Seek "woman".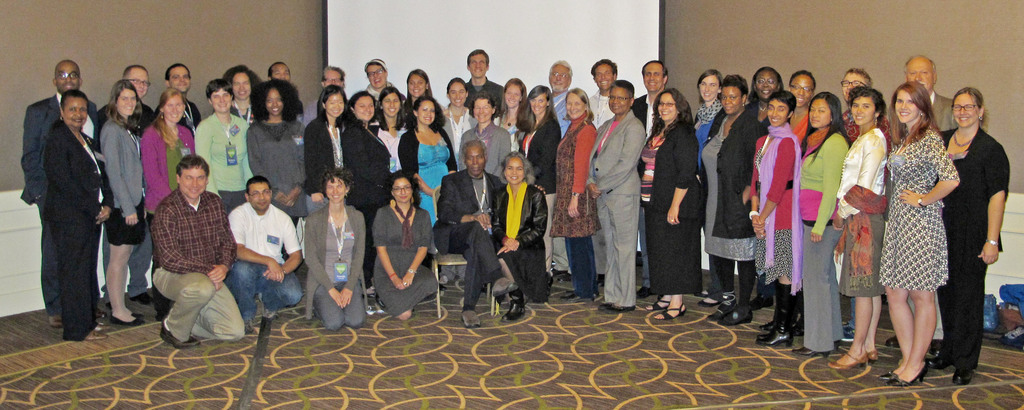
bbox=[790, 92, 851, 354].
